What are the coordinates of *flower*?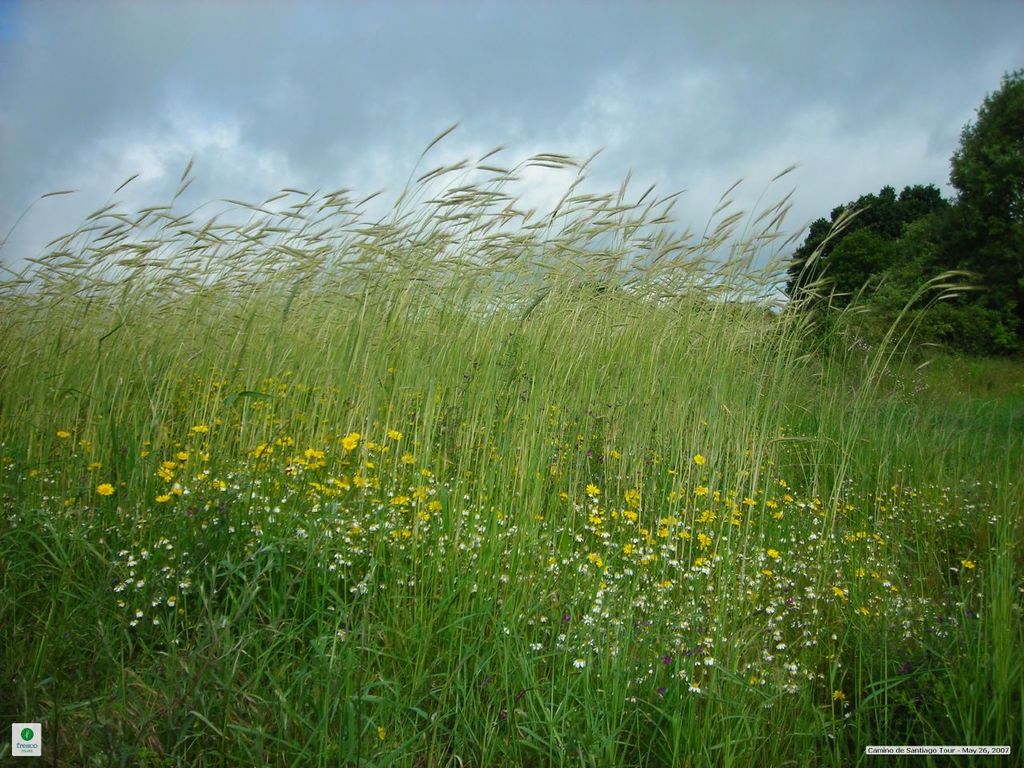
Rect(155, 494, 172, 506).
